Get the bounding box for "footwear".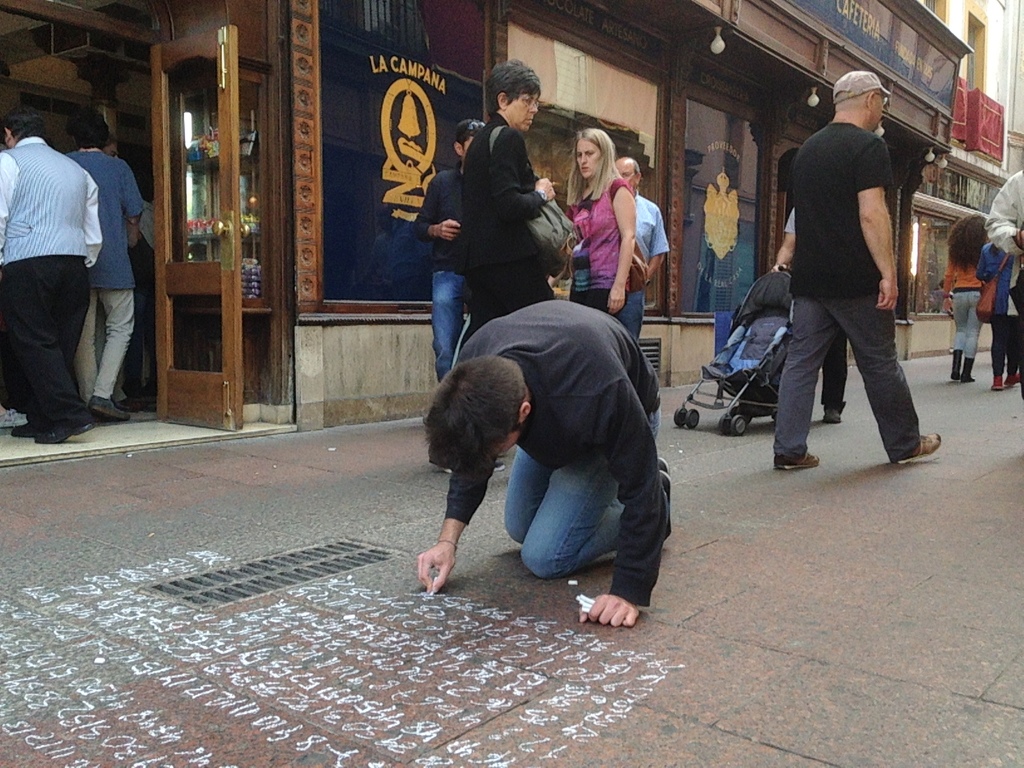
{"left": 89, "top": 399, "right": 127, "bottom": 422}.
